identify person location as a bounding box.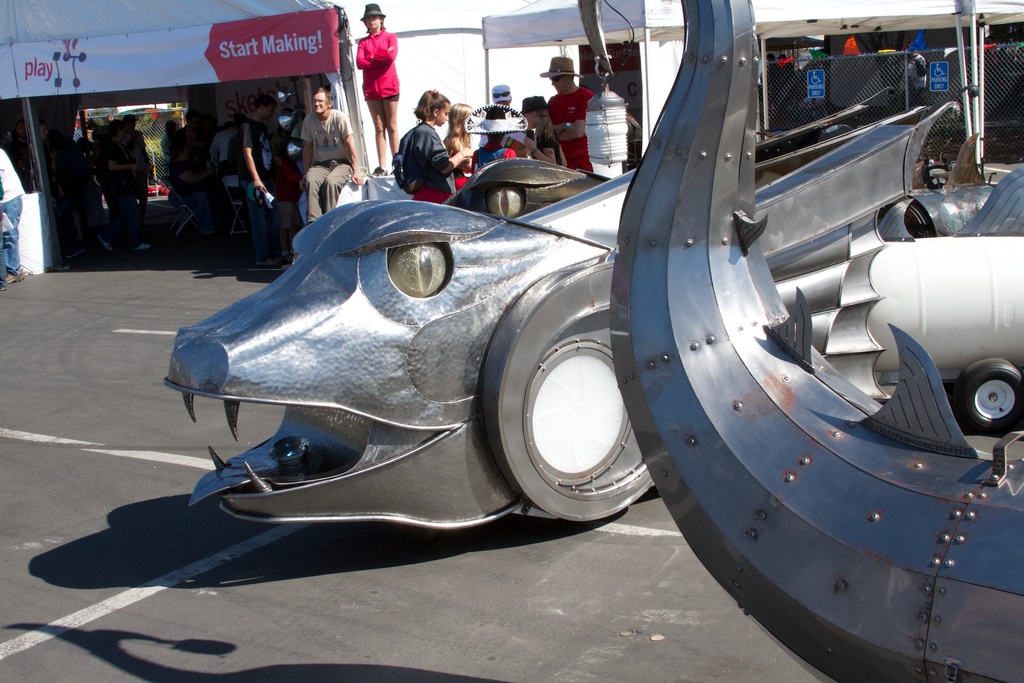
(107,110,147,213).
